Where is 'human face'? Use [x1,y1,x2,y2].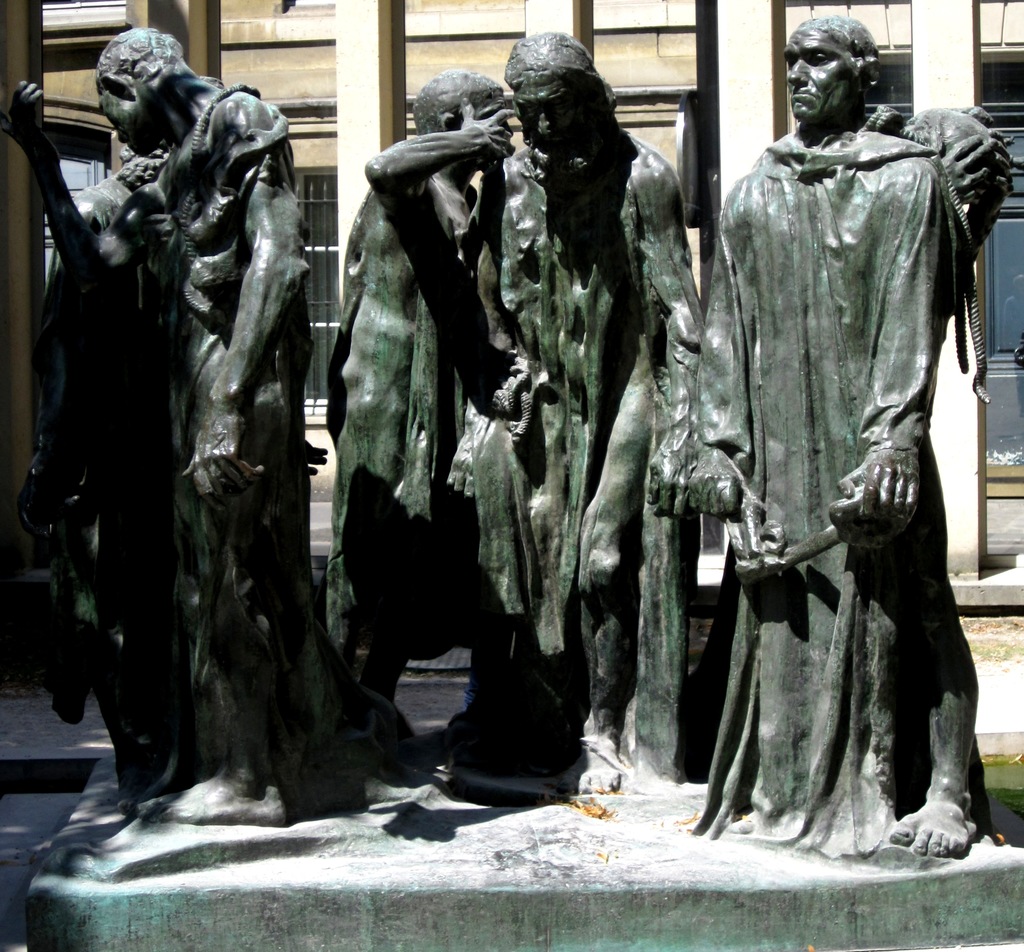
[101,90,152,157].
